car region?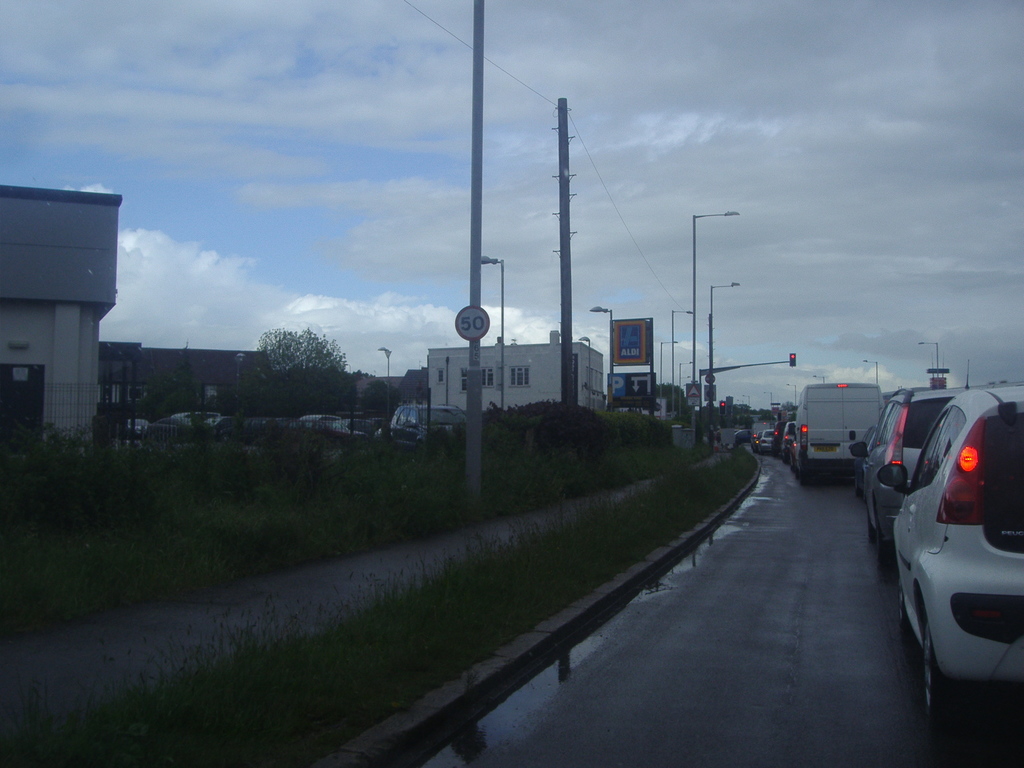
(166, 404, 227, 442)
